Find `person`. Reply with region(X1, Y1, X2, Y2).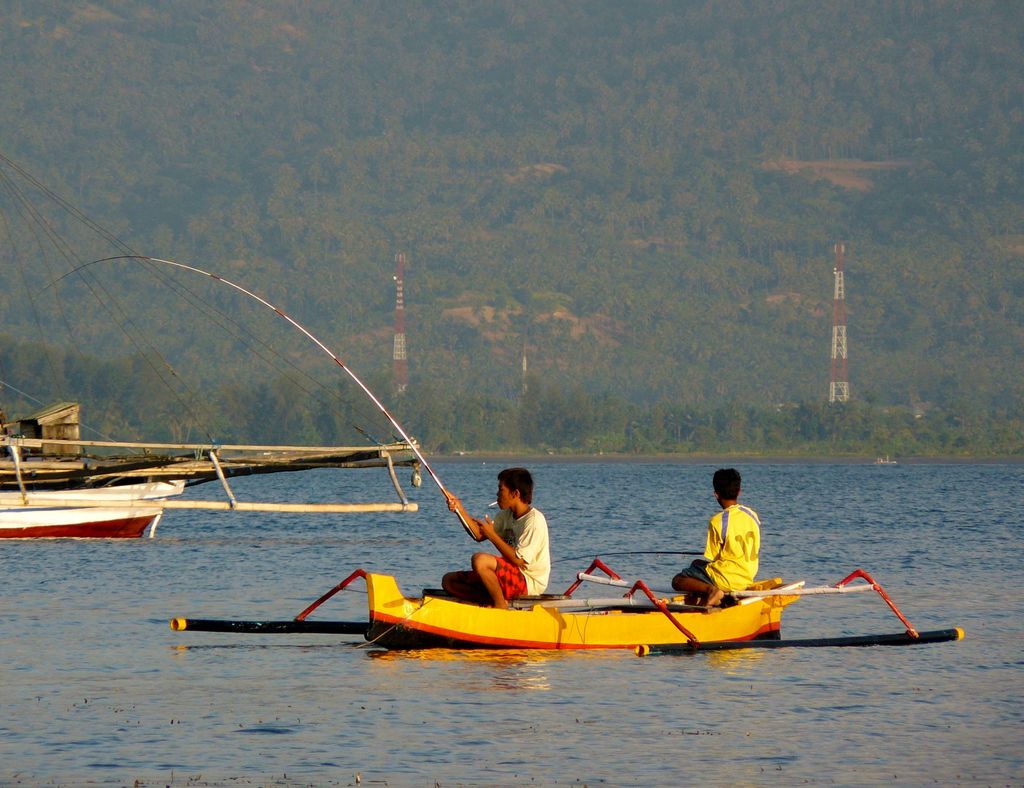
region(693, 470, 768, 615).
